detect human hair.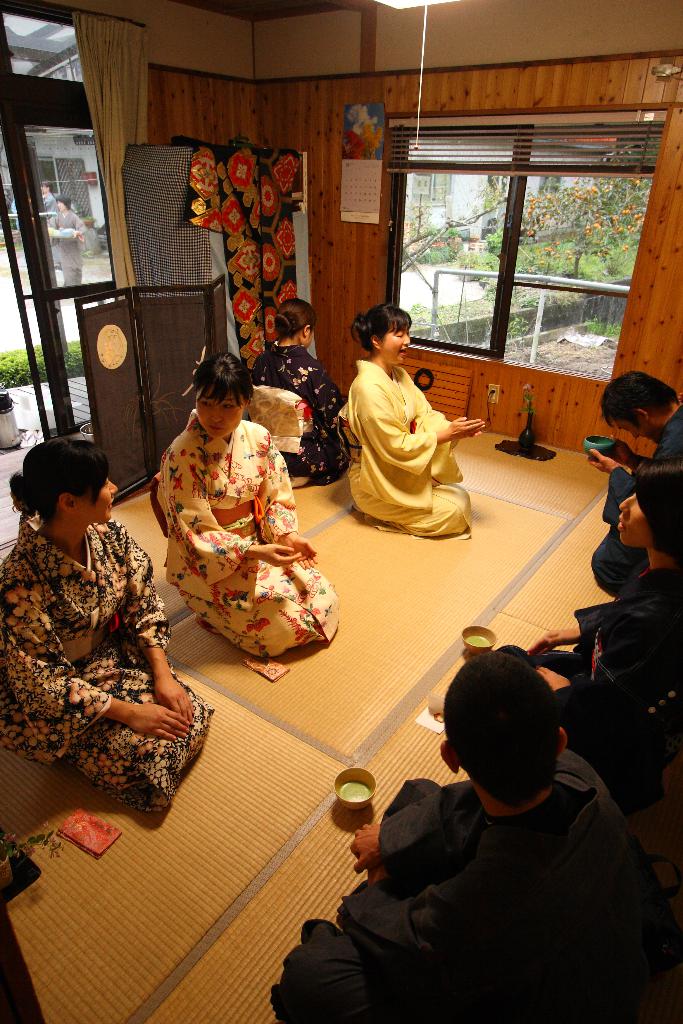
Detected at 448, 654, 577, 819.
